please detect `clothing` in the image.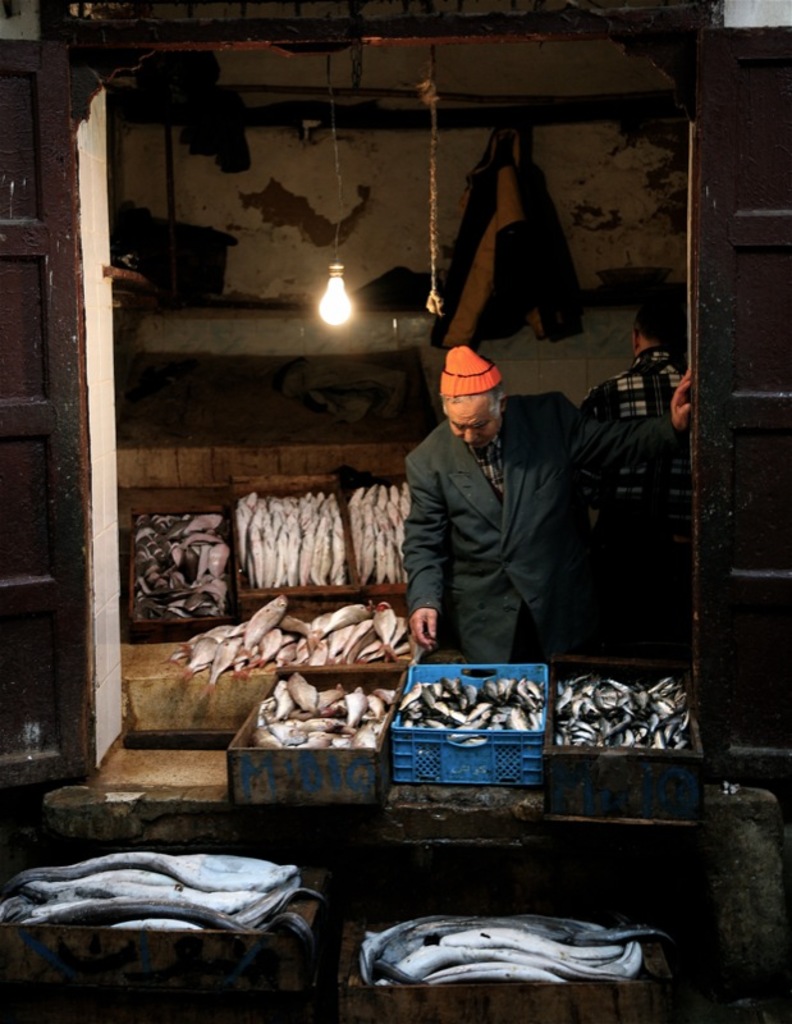
l=569, t=351, r=745, b=669.
